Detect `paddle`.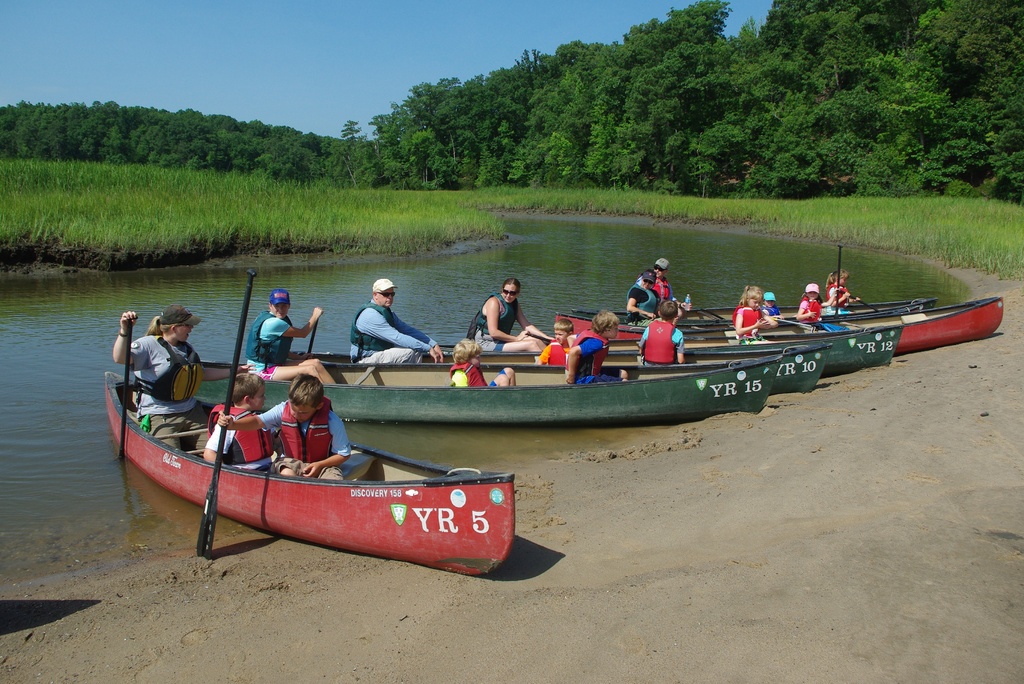
Detected at box=[191, 269, 255, 554].
